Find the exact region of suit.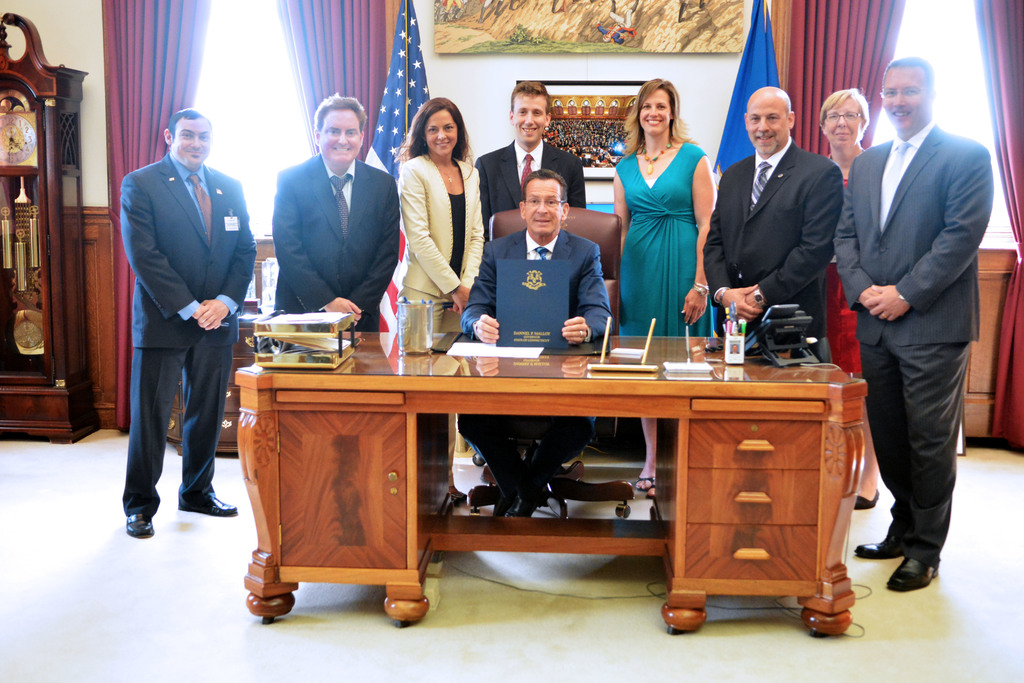
Exact region: bbox(450, 224, 609, 345).
